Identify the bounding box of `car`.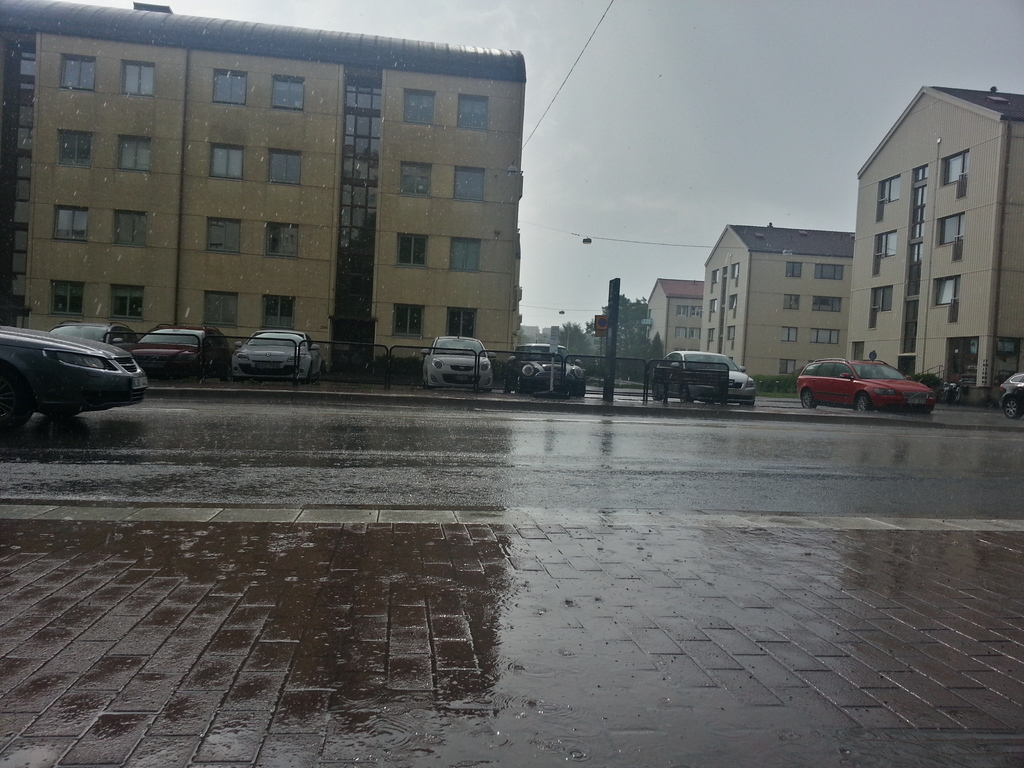
{"left": 0, "top": 321, "right": 149, "bottom": 434}.
